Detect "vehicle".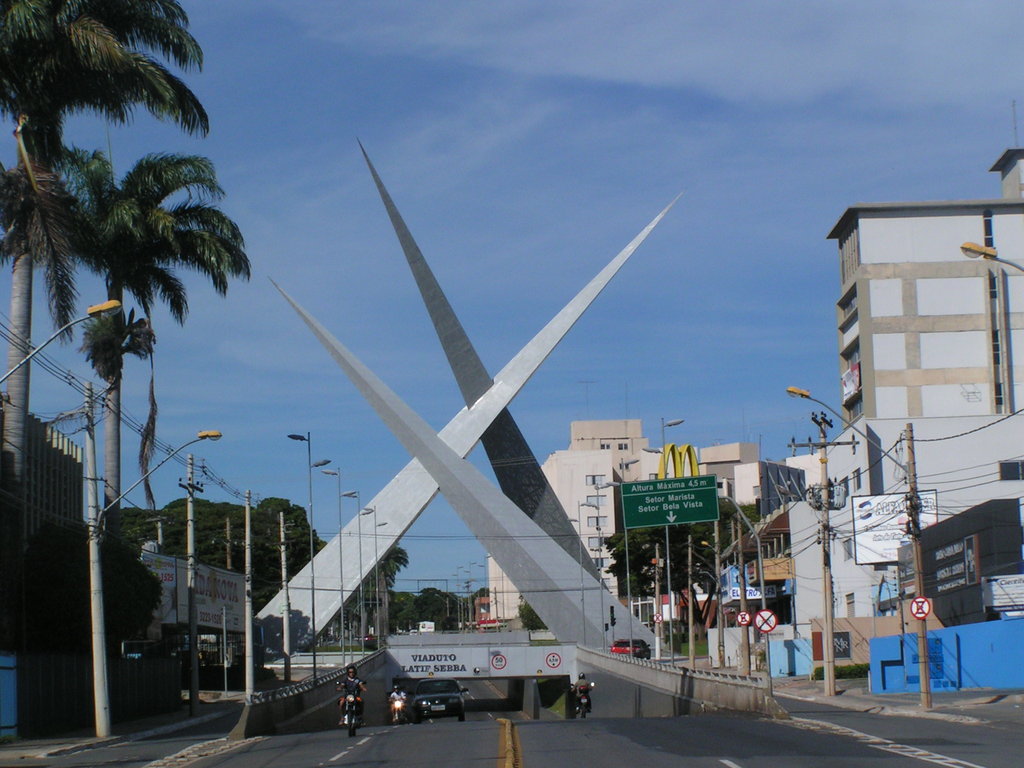
Detected at pyautogui.locateOnScreen(611, 636, 653, 662).
